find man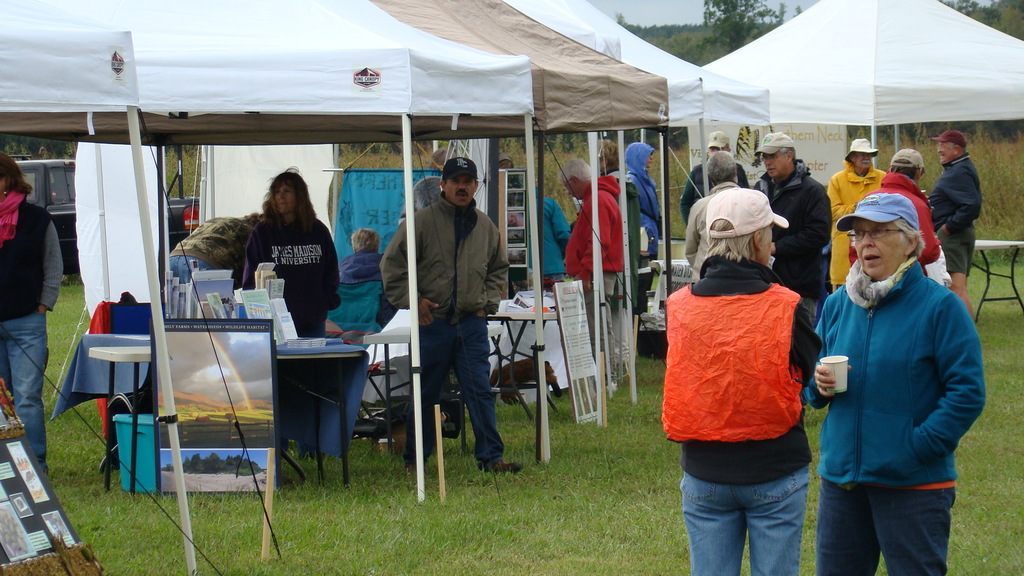
x1=684, y1=151, x2=742, y2=284
